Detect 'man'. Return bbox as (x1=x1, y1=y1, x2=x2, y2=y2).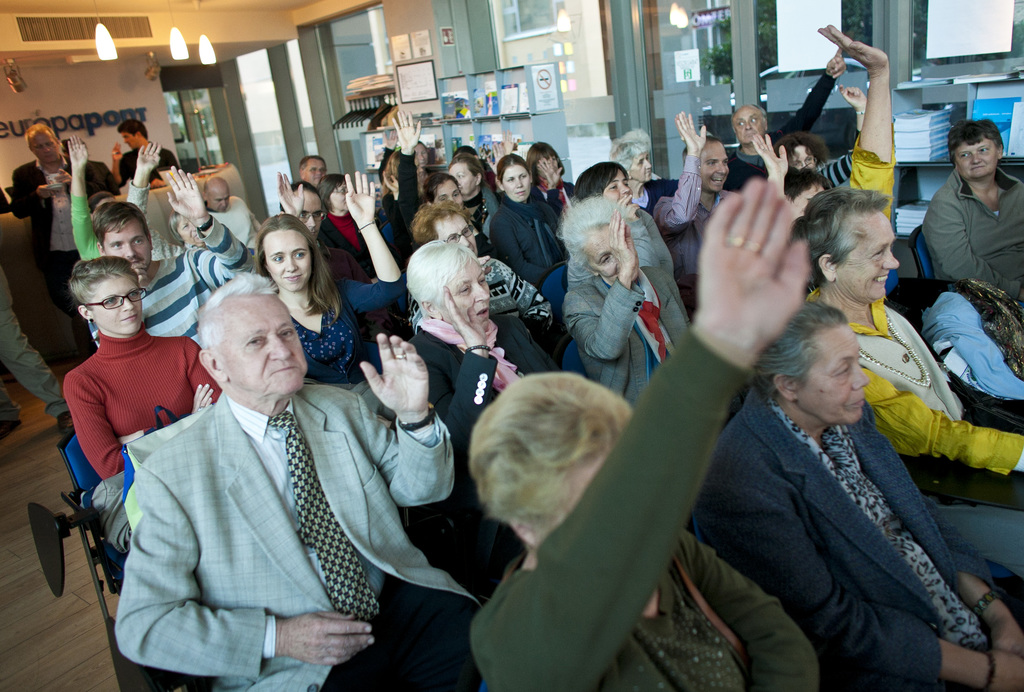
(x1=8, y1=121, x2=102, y2=315).
